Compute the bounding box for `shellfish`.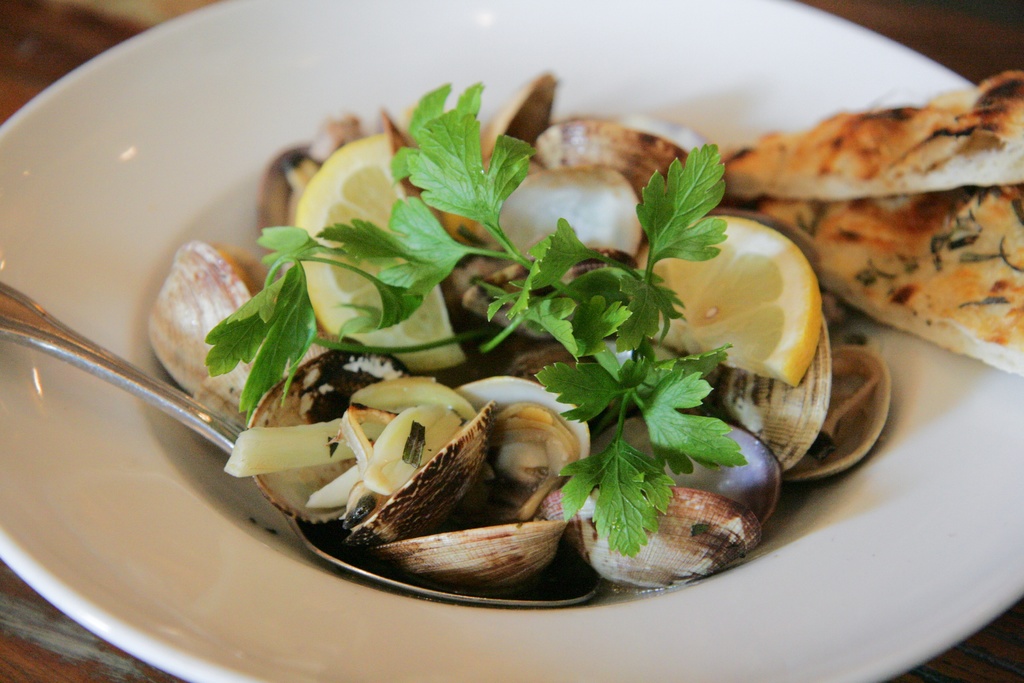
box(244, 338, 497, 555).
